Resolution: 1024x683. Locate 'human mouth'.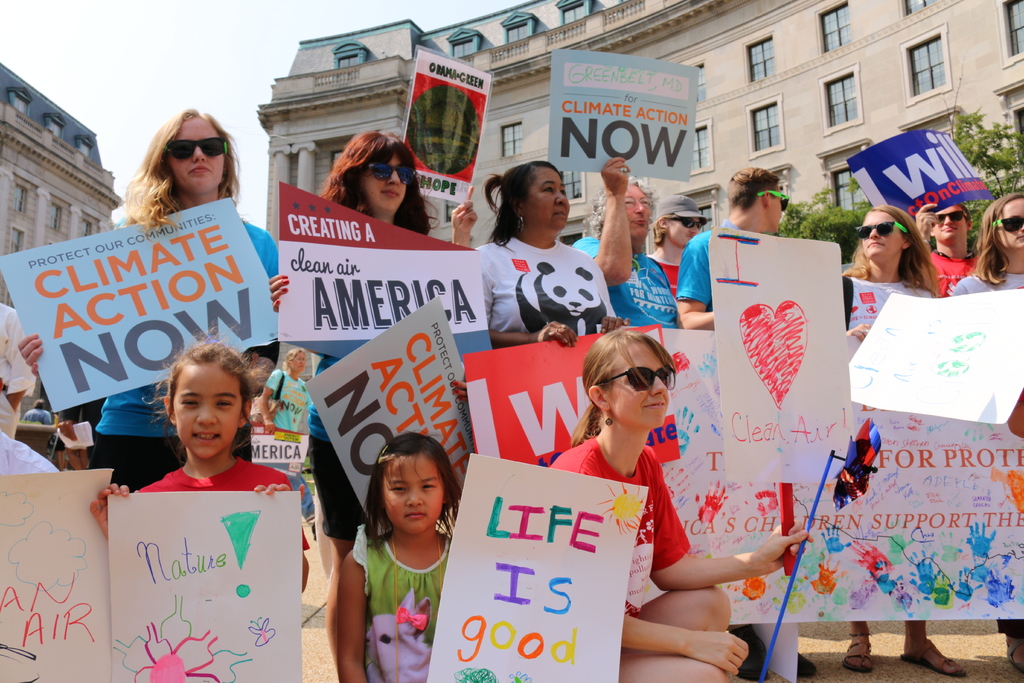
<bbox>188, 164, 214, 174</bbox>.
